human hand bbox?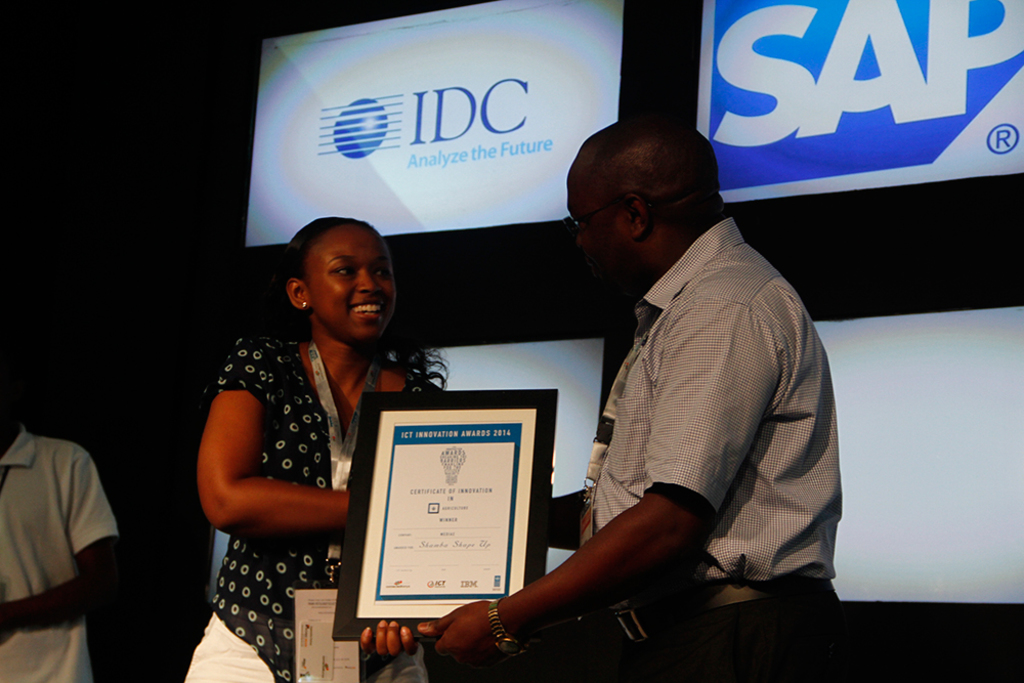
BBox(419, 601, 513, 668)
